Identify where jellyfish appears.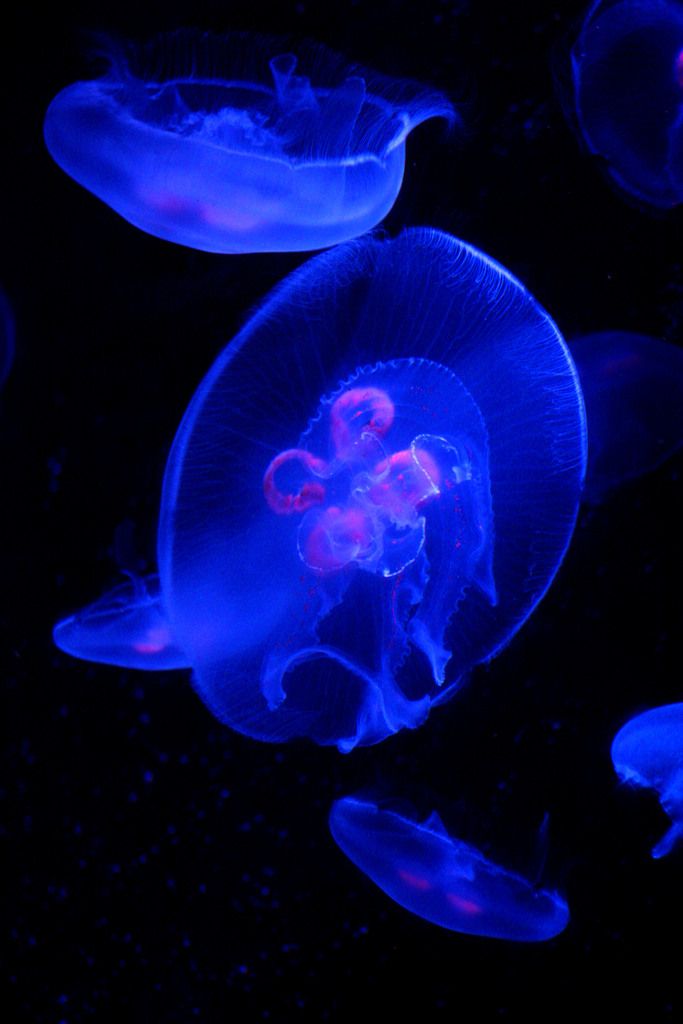
Appears at region(618, 700, 682, 861).
